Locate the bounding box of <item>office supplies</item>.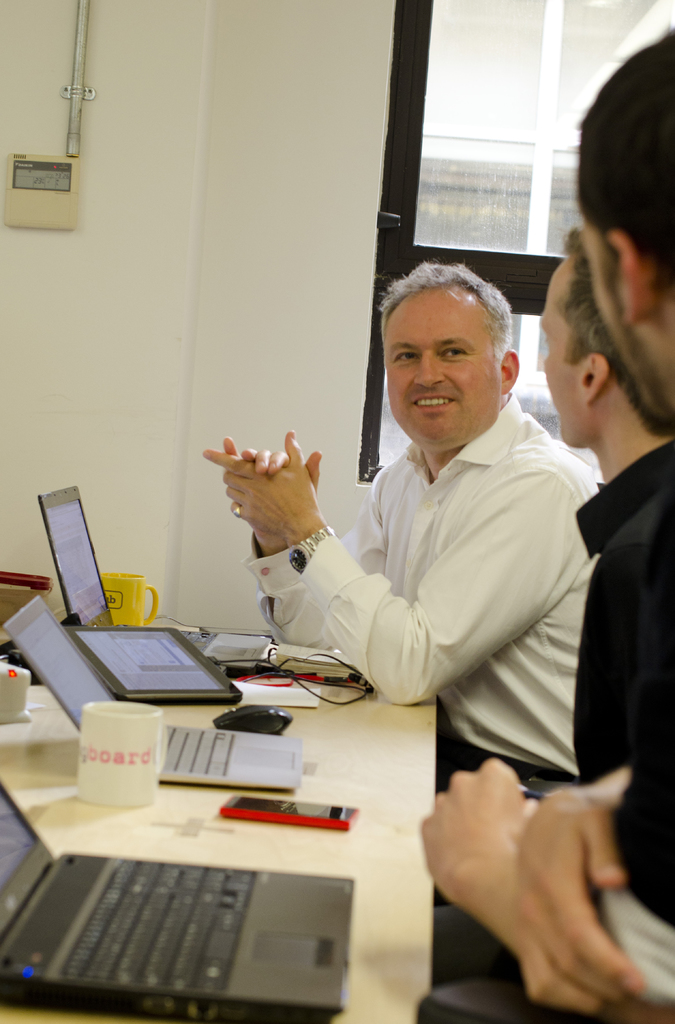
Bounding box: detection(73, 700, 167, 813).
